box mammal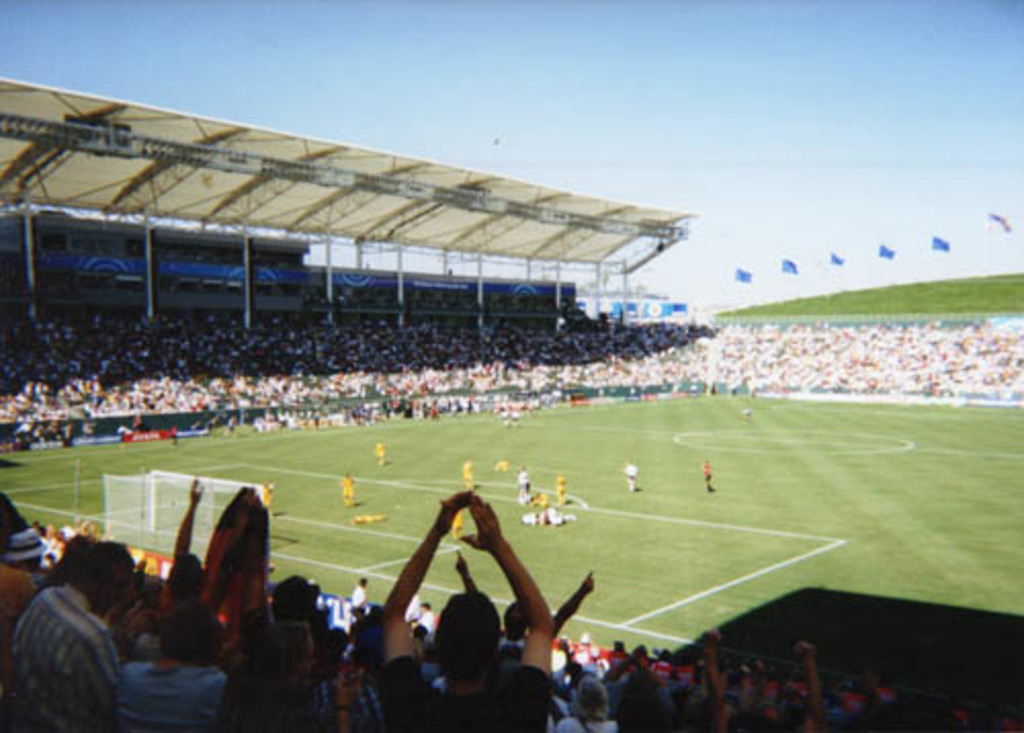
Rect(551, 475, 567, 500)
